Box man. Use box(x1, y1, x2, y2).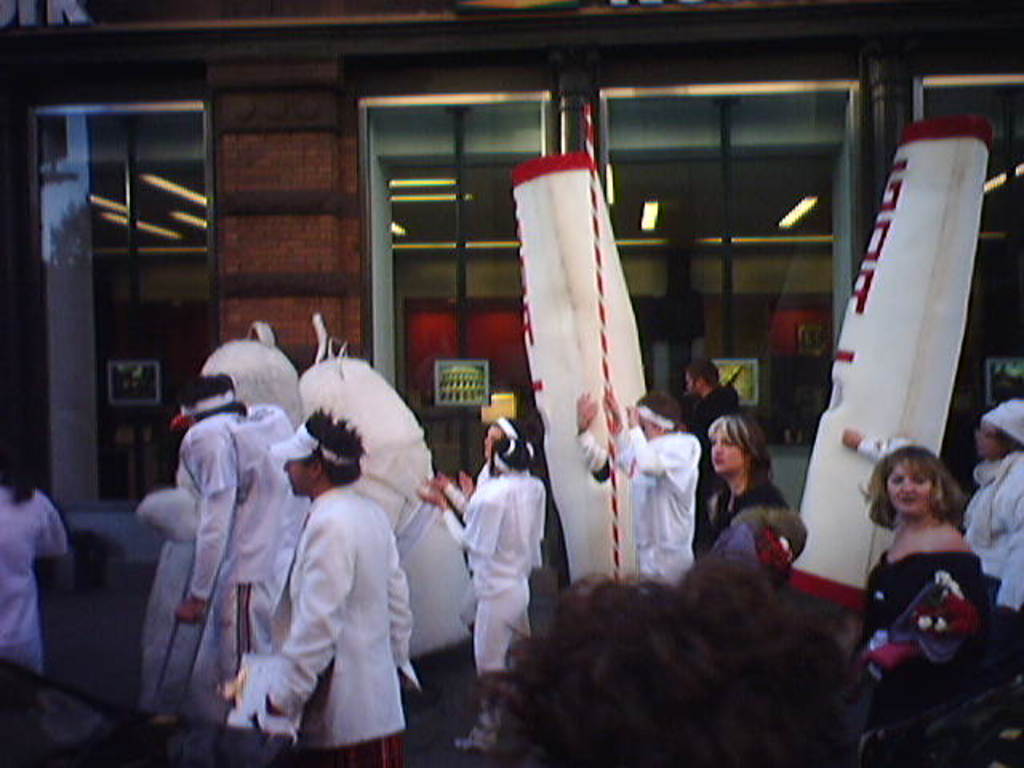
box(253, 408, 427, 766).
